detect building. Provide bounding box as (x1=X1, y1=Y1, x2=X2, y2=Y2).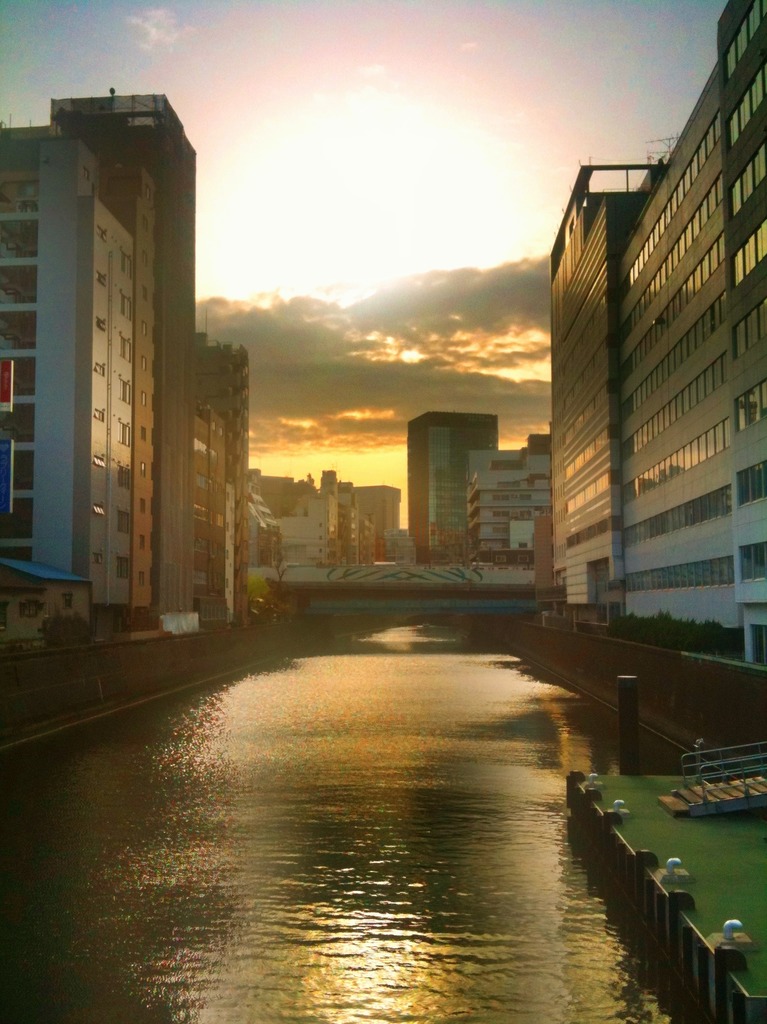
(x1=258, y1=479, x2=390, y2=579).
